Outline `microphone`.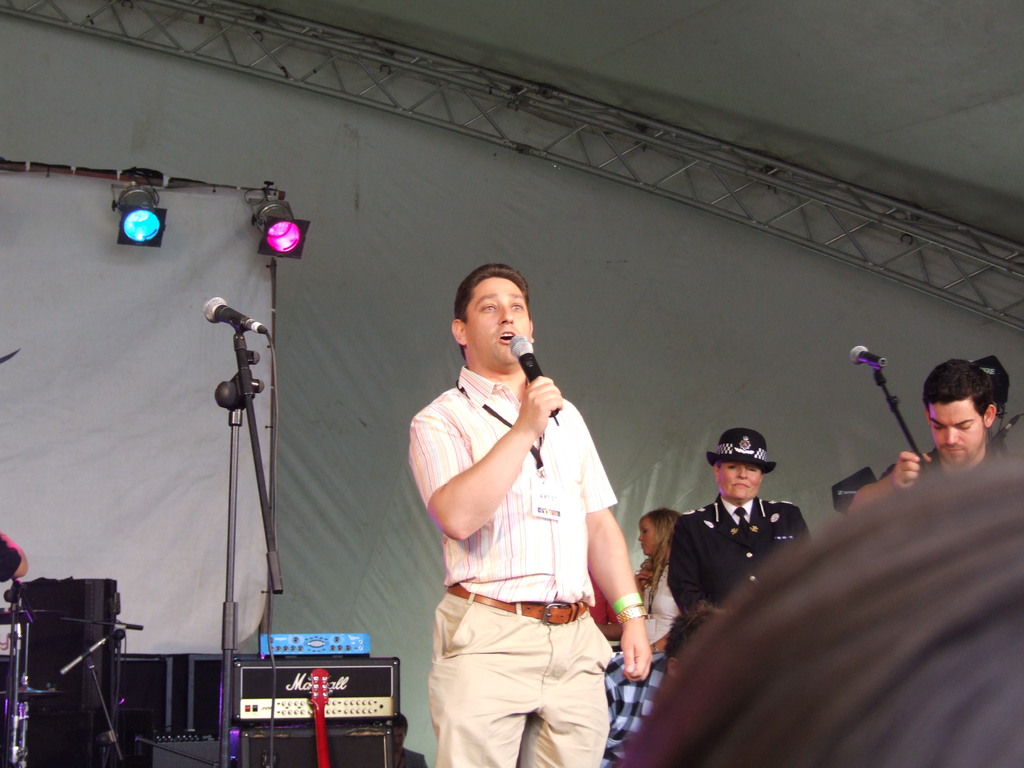
Outline: {"x1": 203, "y1": 294, "x2": 268, "y2": 336}.
